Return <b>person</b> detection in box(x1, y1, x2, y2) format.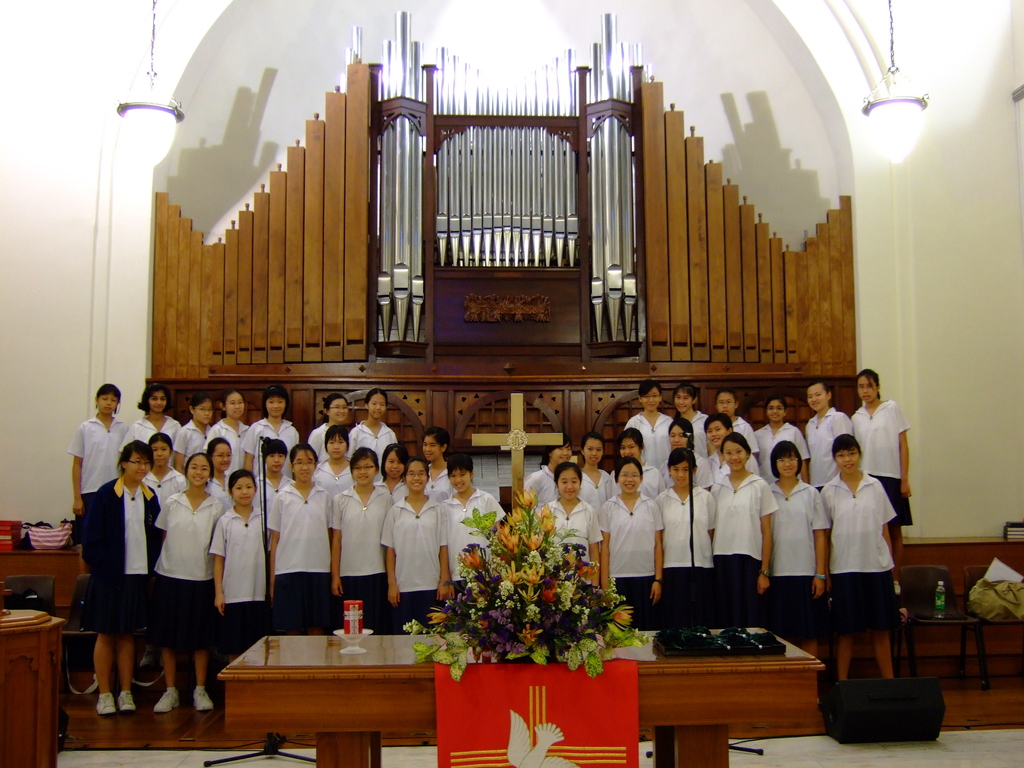
box(819, 428, 910, 687).
